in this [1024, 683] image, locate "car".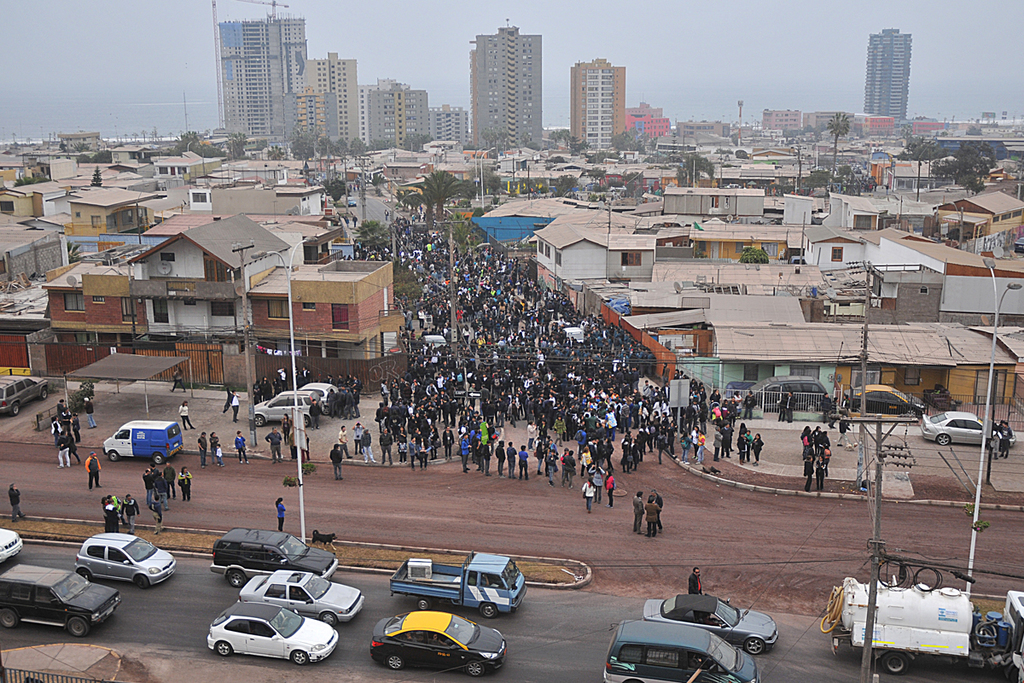
Bounding box: 0 374 47 417.
